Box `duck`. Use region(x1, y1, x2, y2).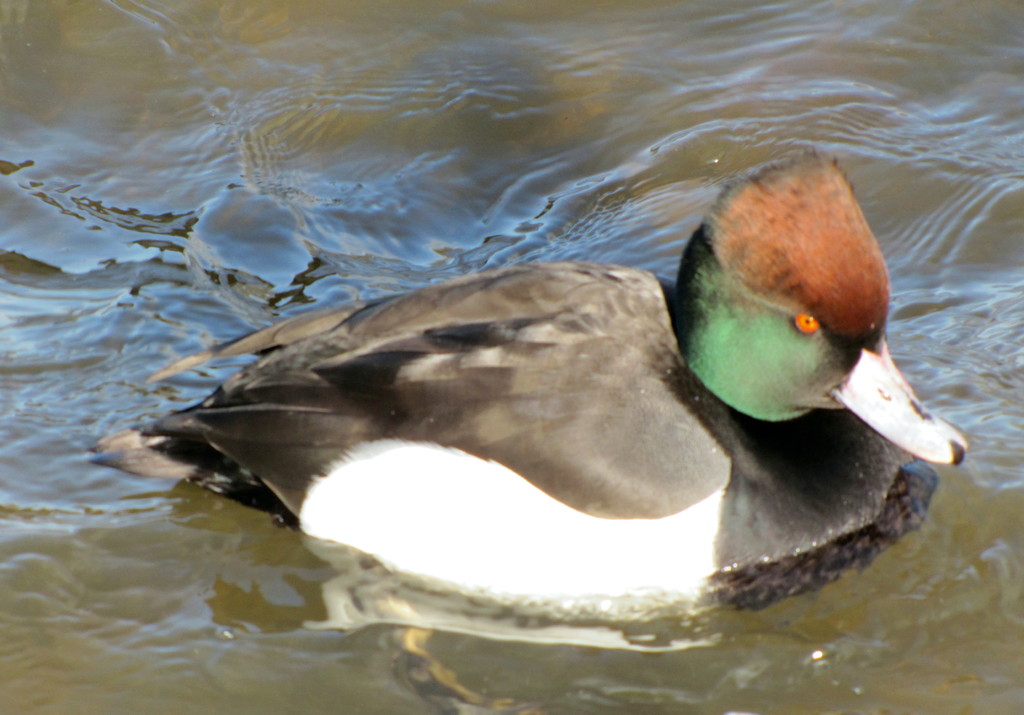
region(82, 141, 989, 618).
